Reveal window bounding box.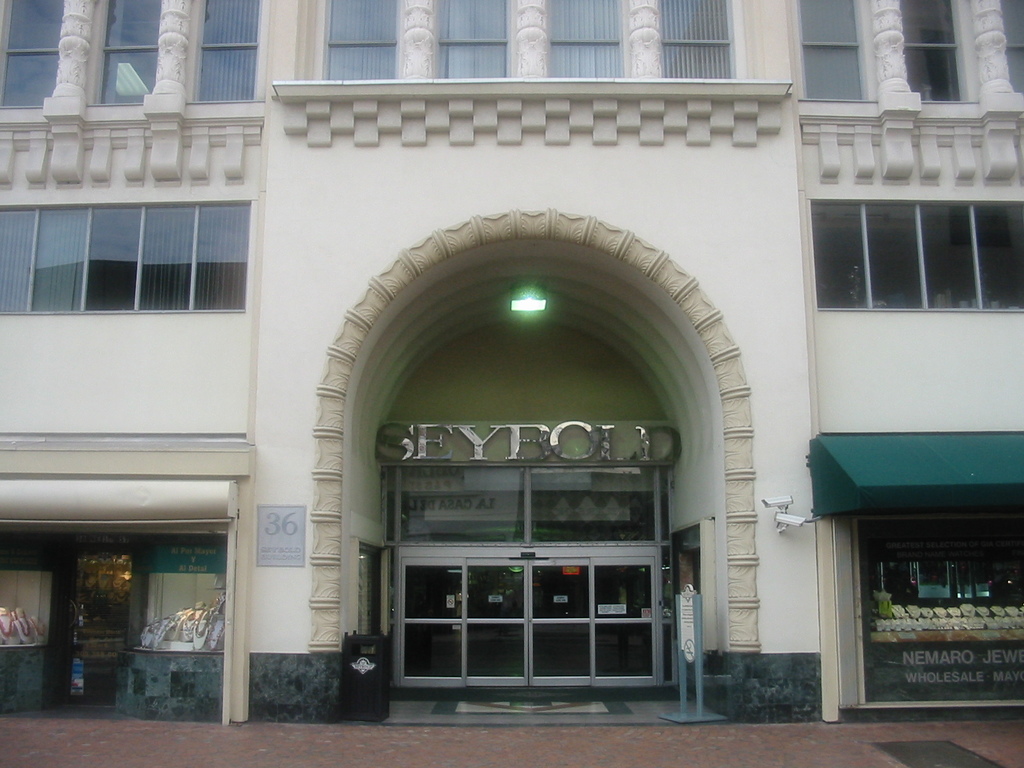
Revealed: [left=29, top=180, right=266, bottom=331].
